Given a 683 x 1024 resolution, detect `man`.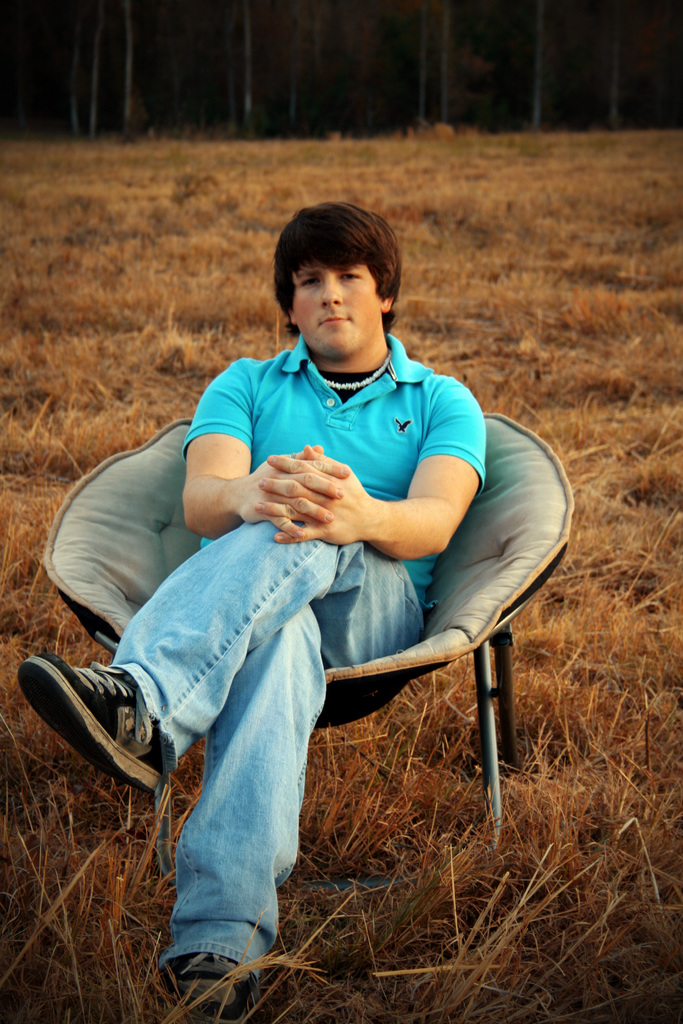
x1=72 y1=218 x2=555 y2=945.
